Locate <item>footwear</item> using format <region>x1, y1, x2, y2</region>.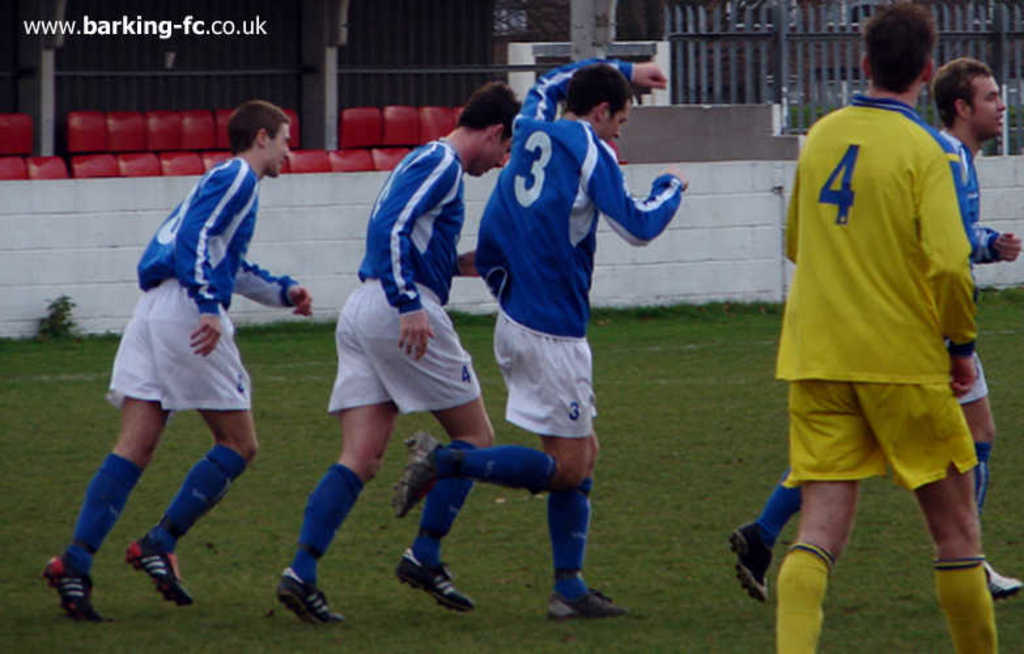
<region>395, 544, 475, 613</region>.
